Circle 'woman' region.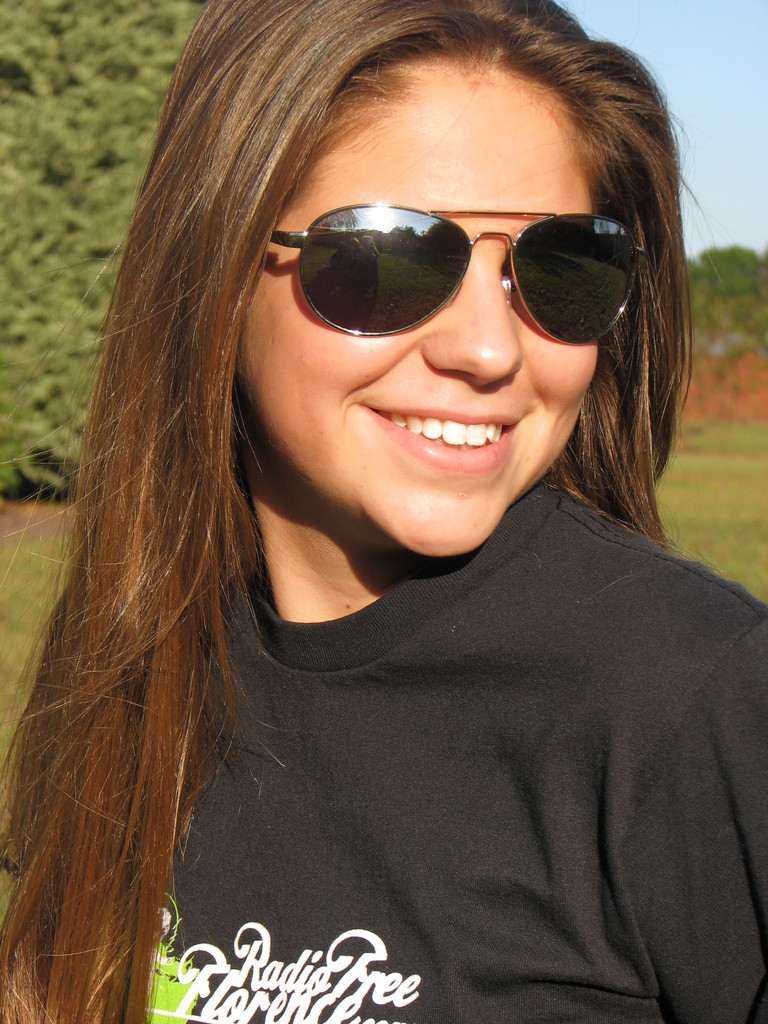
Region: [x1=0, y1=0, x2=761, y2=1023].
